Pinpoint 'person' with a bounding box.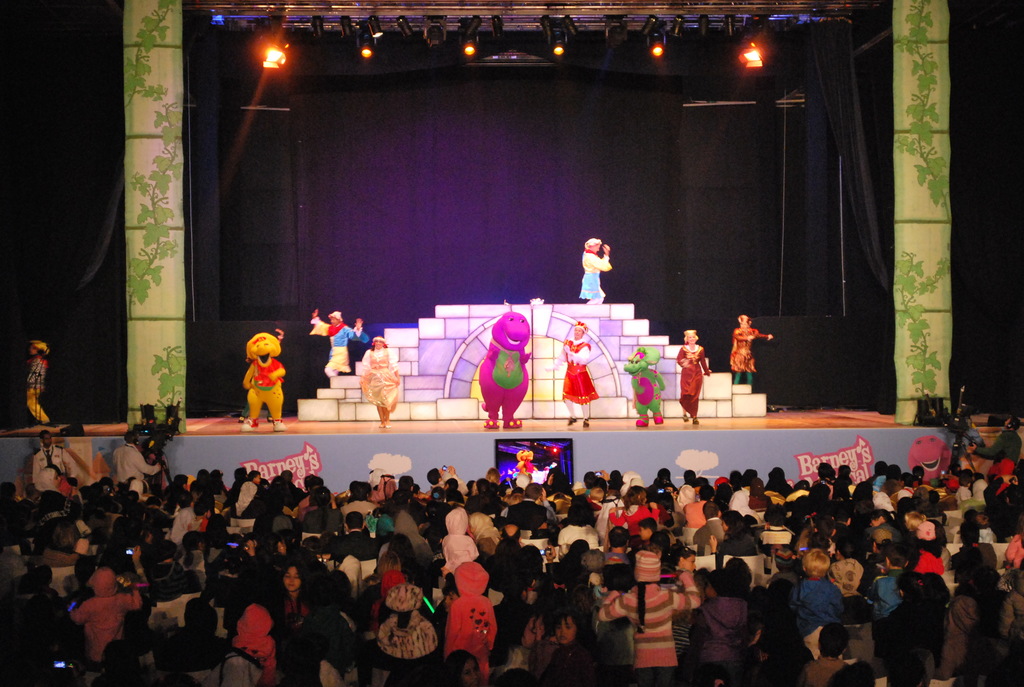
543, 317, 598, 427.
